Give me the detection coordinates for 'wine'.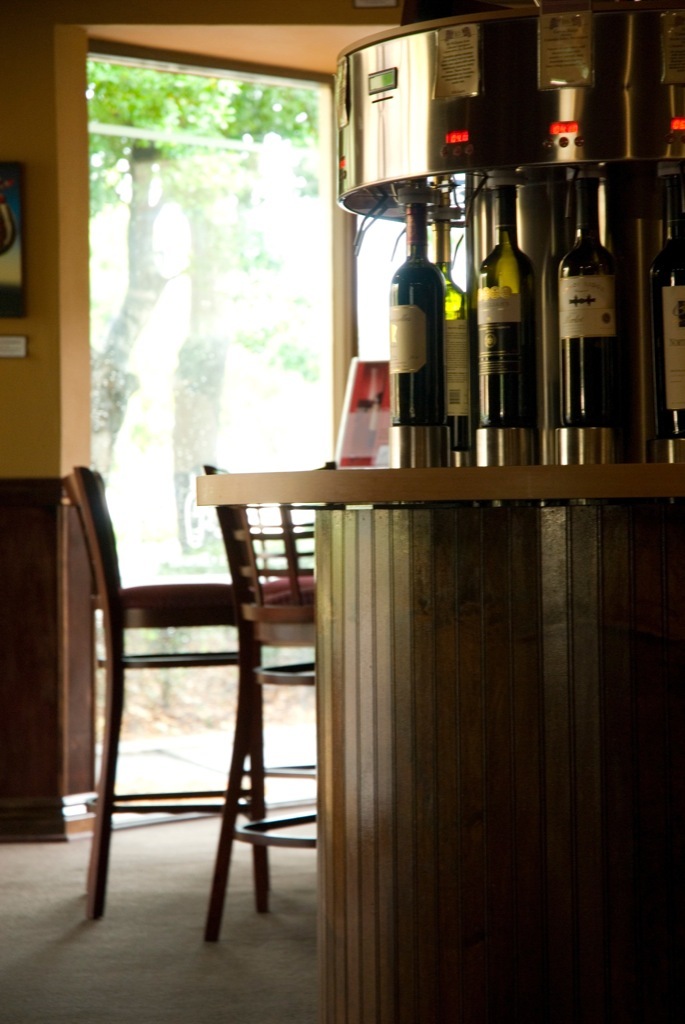
[left=432, top=220, right=477, bottom=469].
